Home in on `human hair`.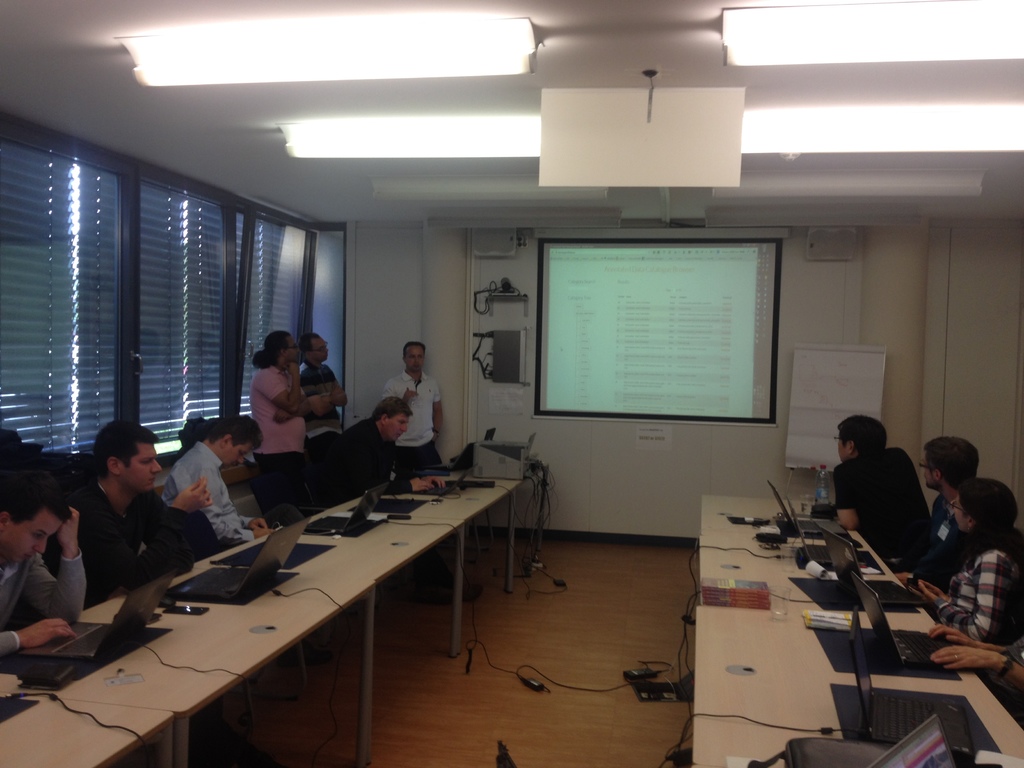
Homed in at x1=300, y1=331, x2=321, y2=349.
